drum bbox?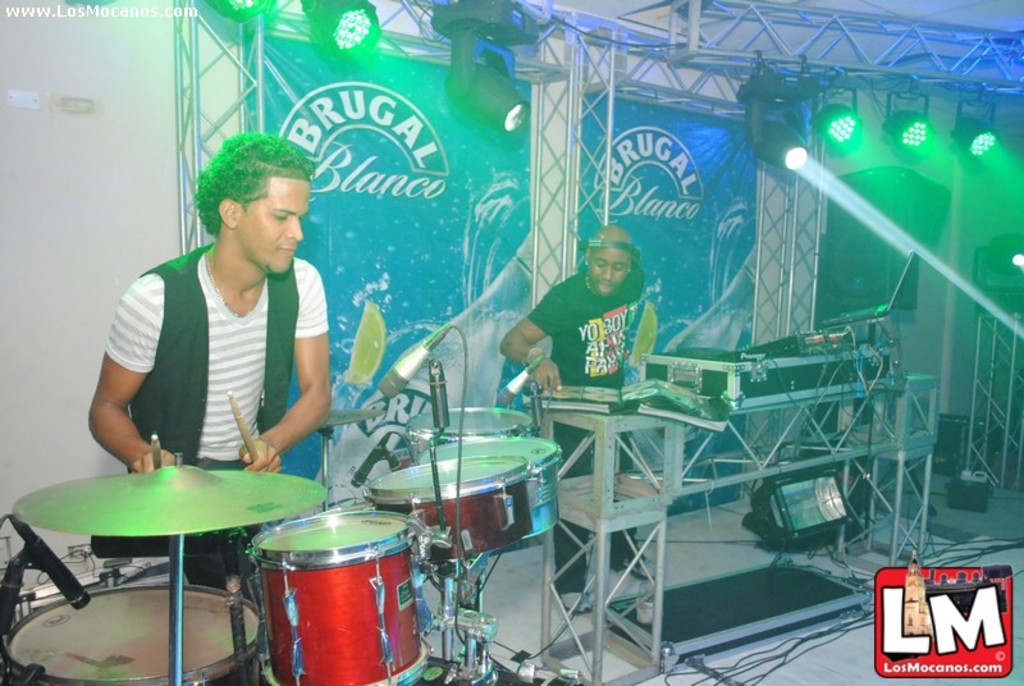
<region>3, 584, 264, 685</region>
